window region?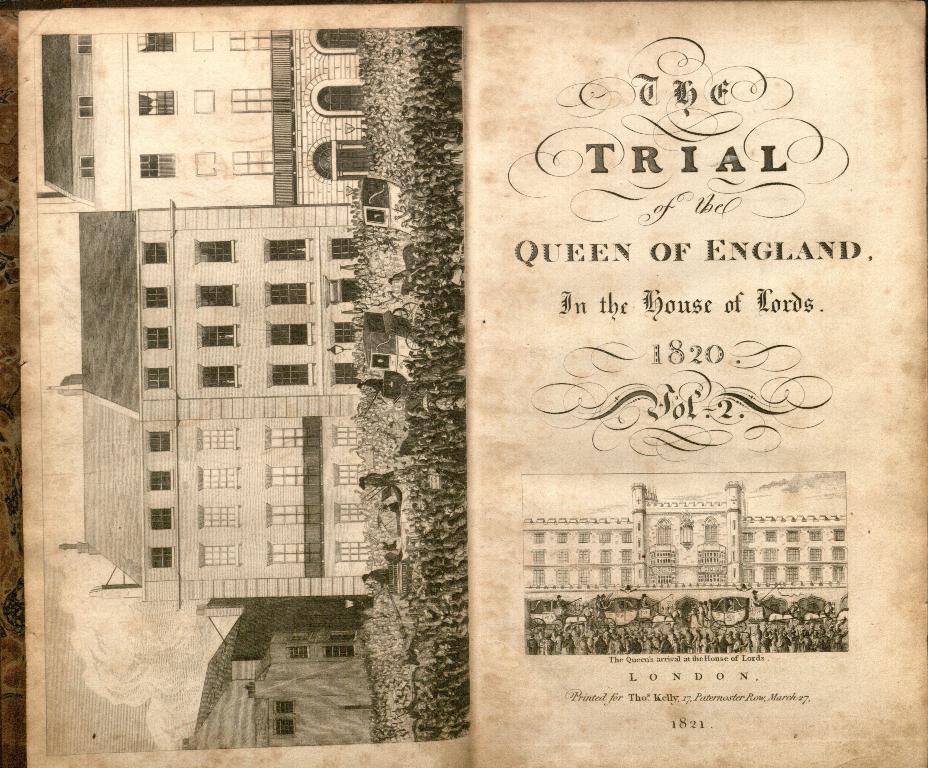
833 566 846 582
